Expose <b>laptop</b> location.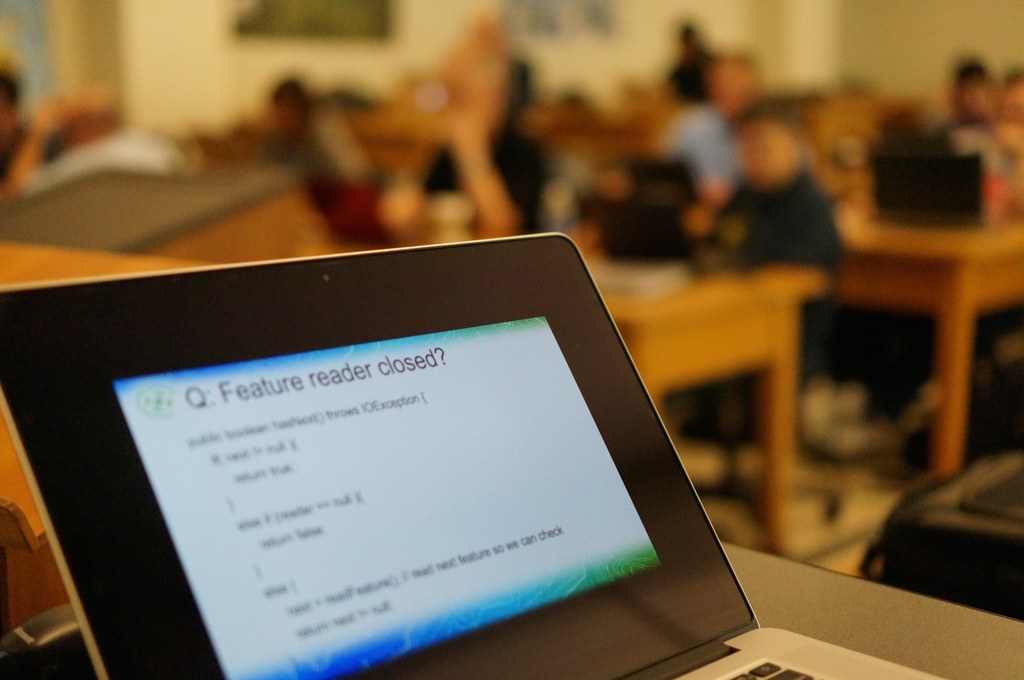
Exposed at Rect(0, 231, 947, 679).
